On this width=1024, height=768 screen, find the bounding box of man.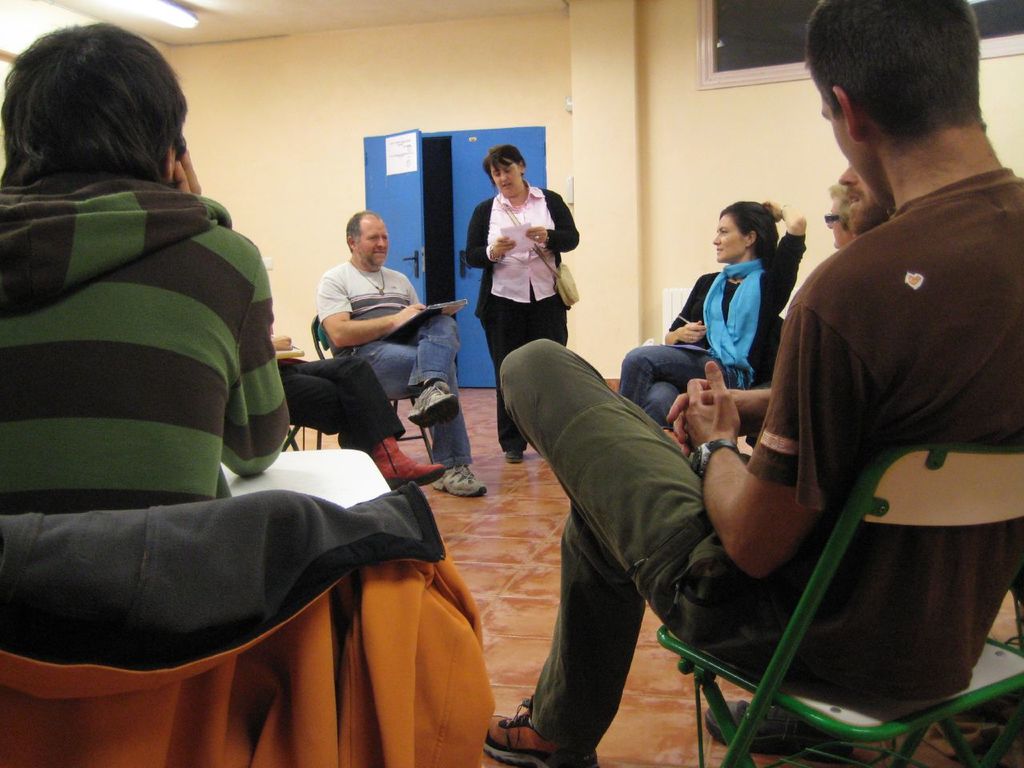
Bounding box: [x1=481, y1=0, x2=1023, y2=767].
